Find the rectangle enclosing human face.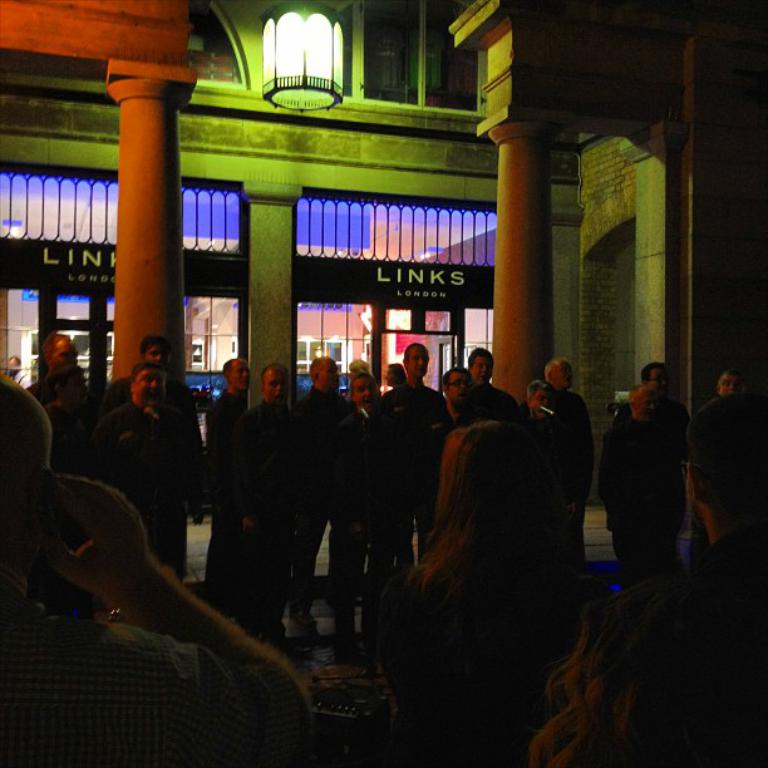
(55,339,77,374).
